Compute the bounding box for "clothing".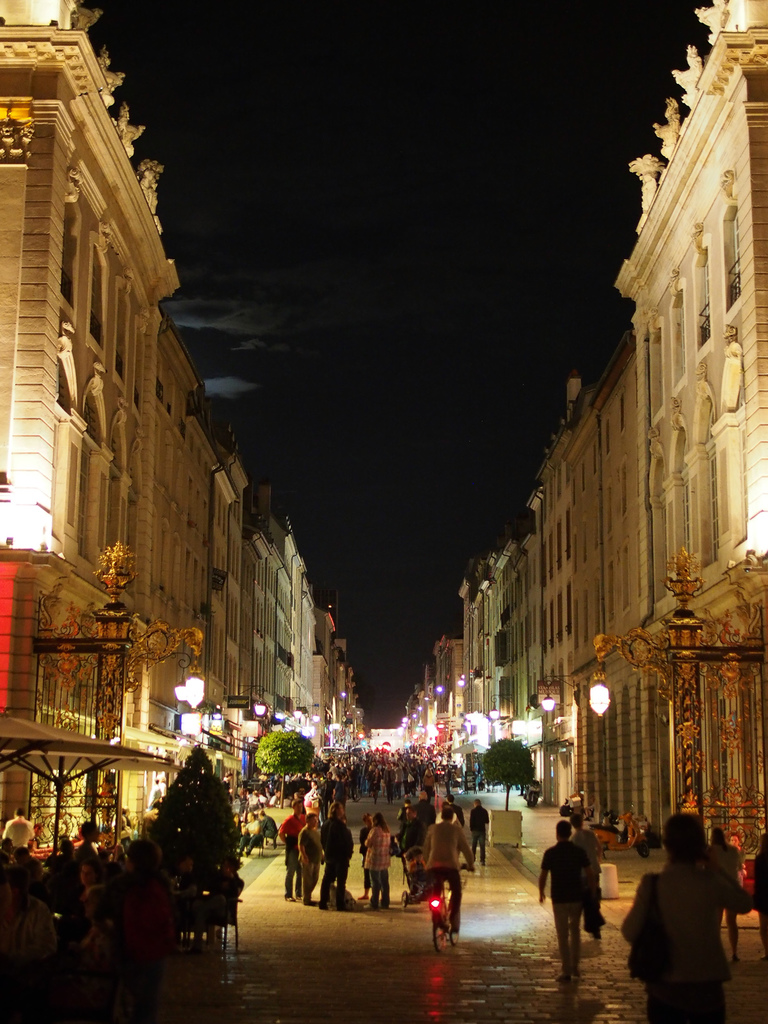
box=[470, 805, 487, 861].
